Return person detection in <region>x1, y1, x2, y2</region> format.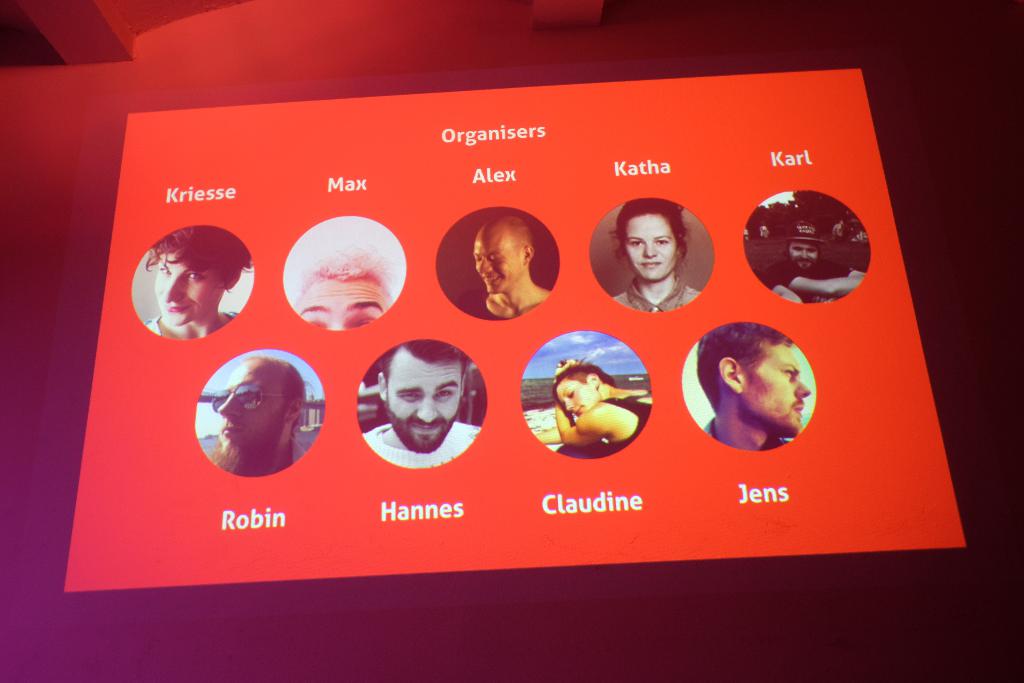
<region>363, 338, 485, 470</region>.
